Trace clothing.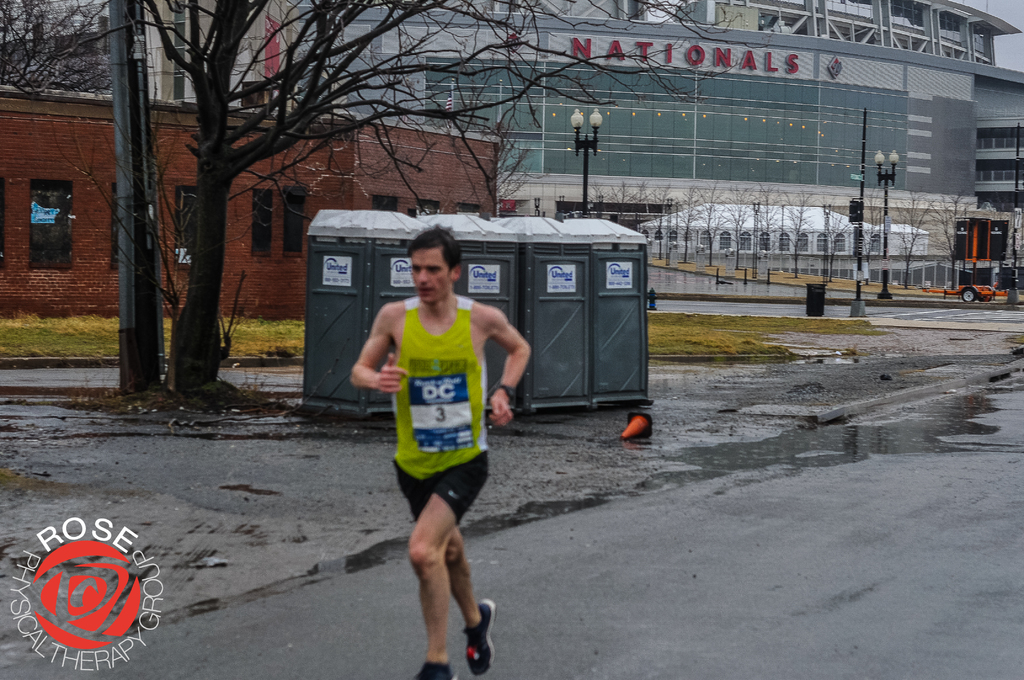
Traced to [x1=383, y1=265, x2=503, y2=567].
